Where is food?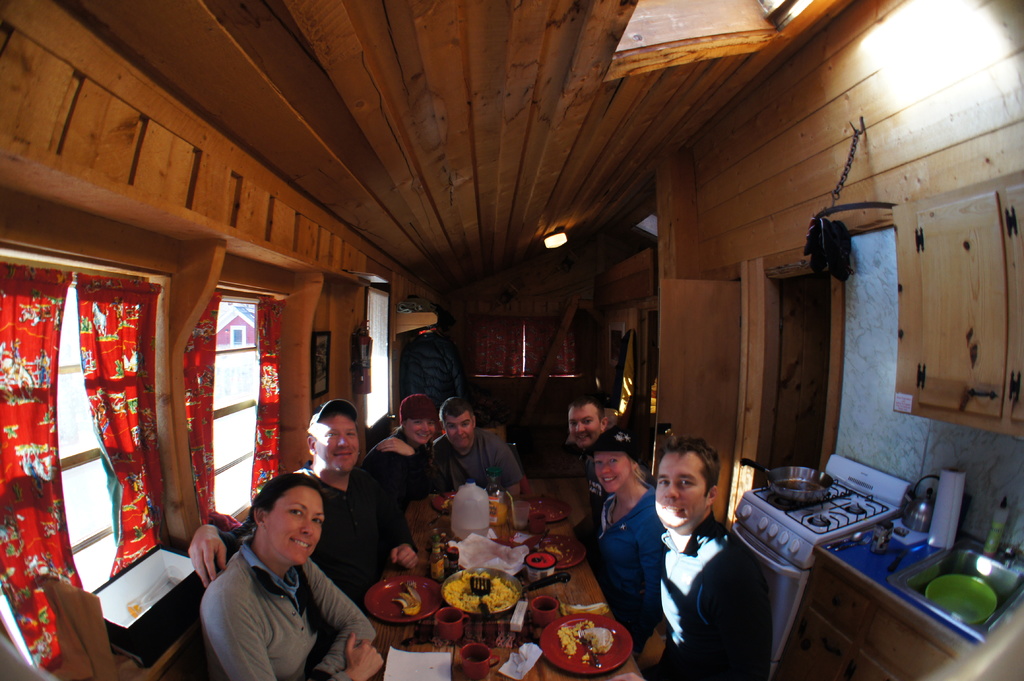
(445,570,516,610).
